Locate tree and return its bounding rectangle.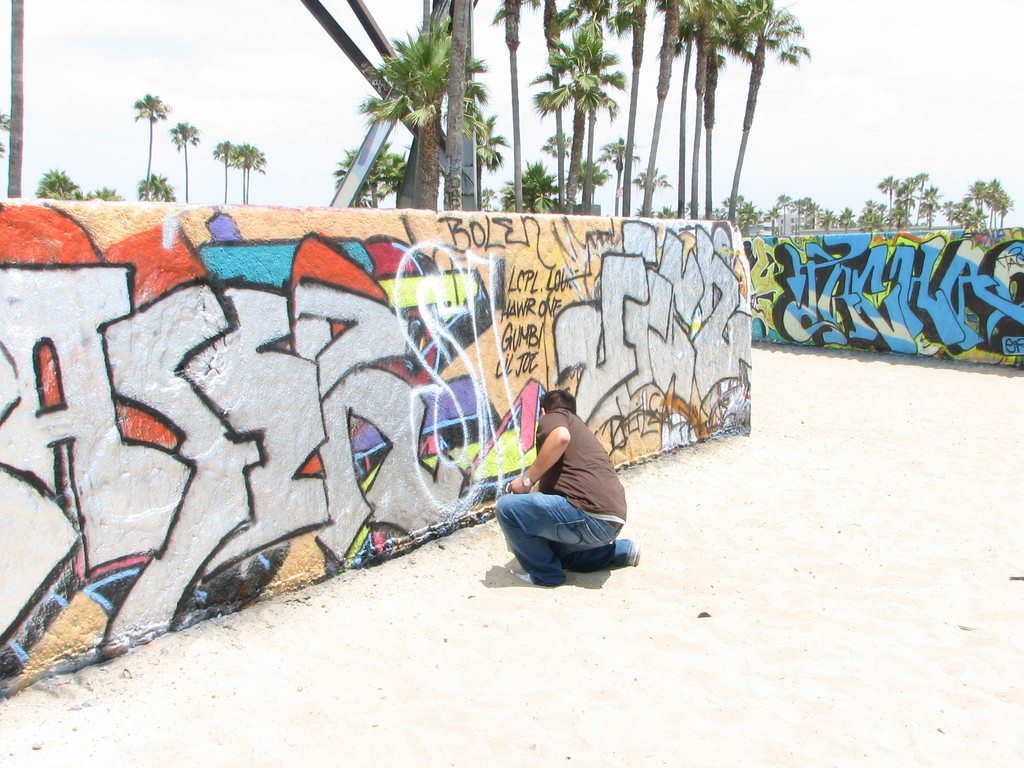
[82,181,123,201].
